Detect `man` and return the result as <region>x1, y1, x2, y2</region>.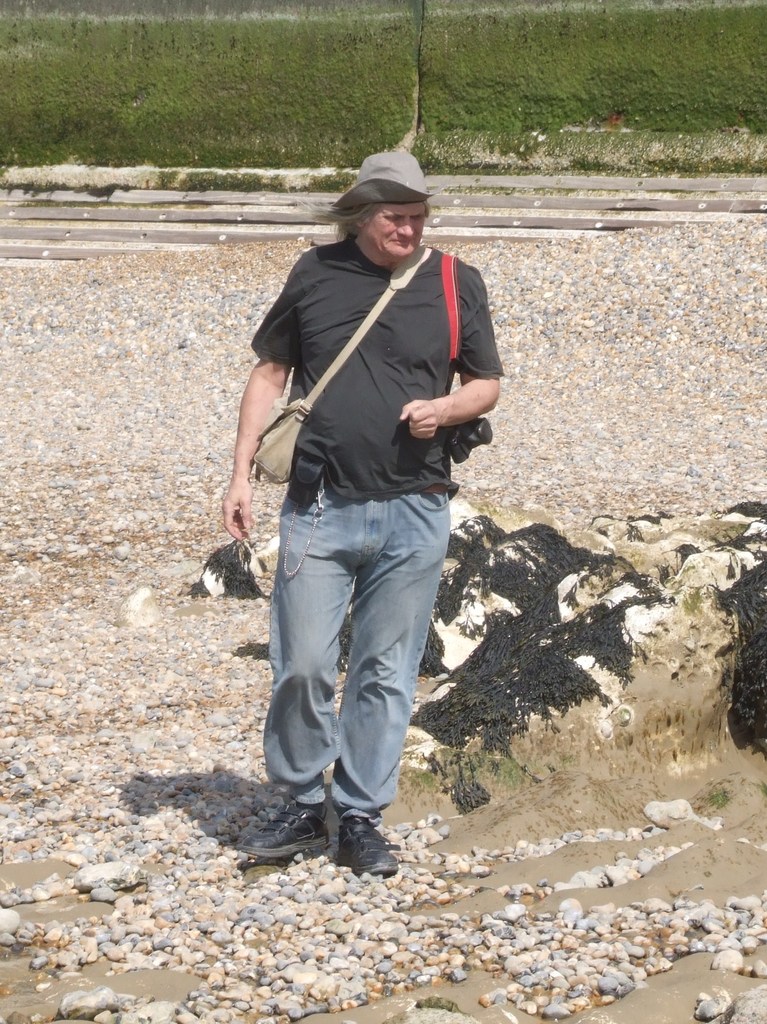
<region>229, 139, 510, 881</region>.
